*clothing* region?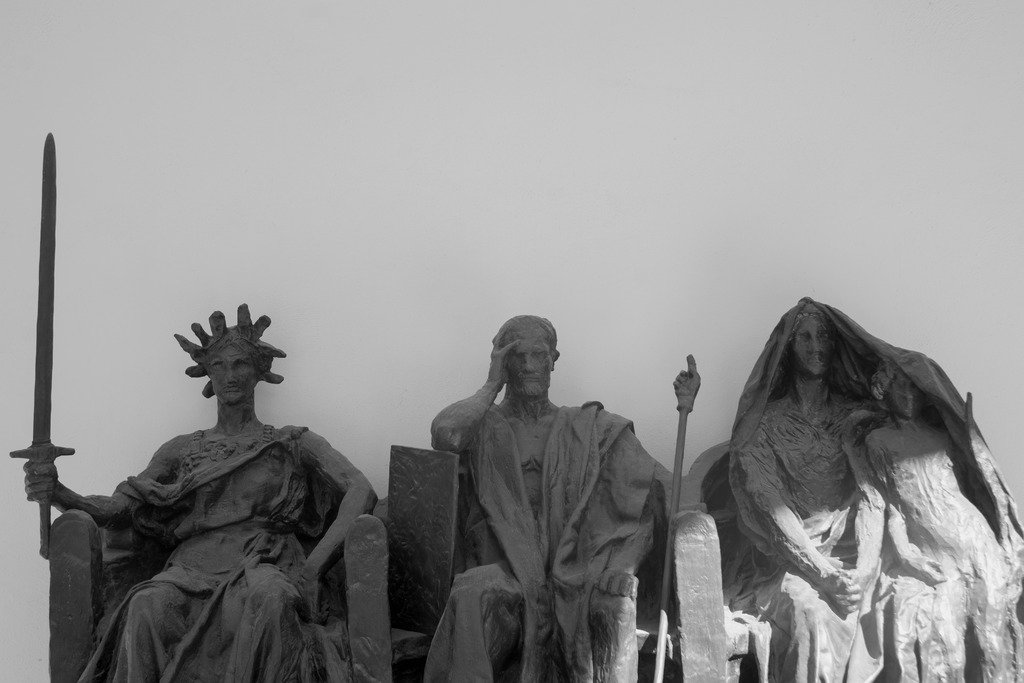
{"x1": 69, "y1": 422, "x2": 338, "y2": 682}
